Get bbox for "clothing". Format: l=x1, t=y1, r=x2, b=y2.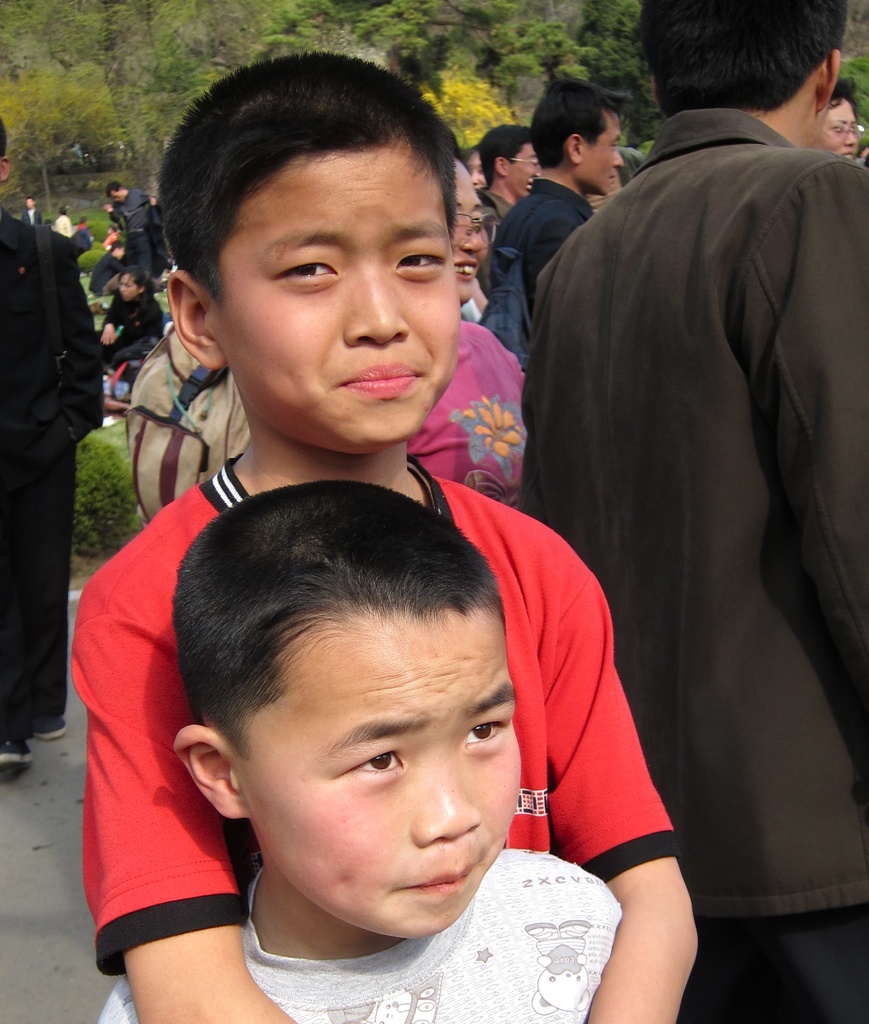
l=468, t=178, r=499, b=269.
